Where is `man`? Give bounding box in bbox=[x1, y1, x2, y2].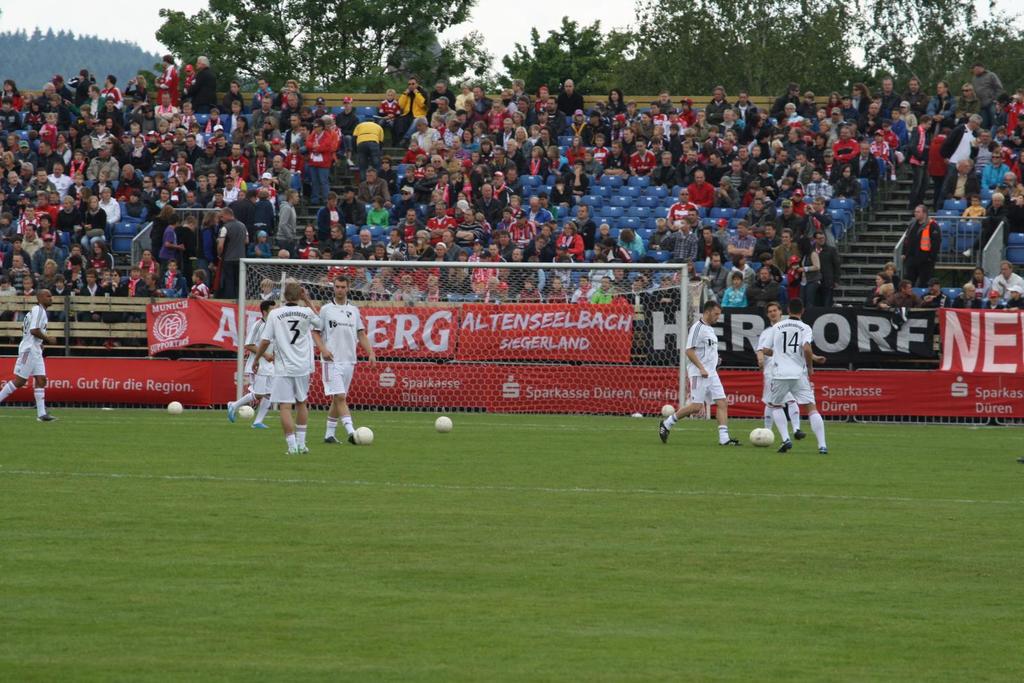
bbox=[687, 212, 705, 237].
